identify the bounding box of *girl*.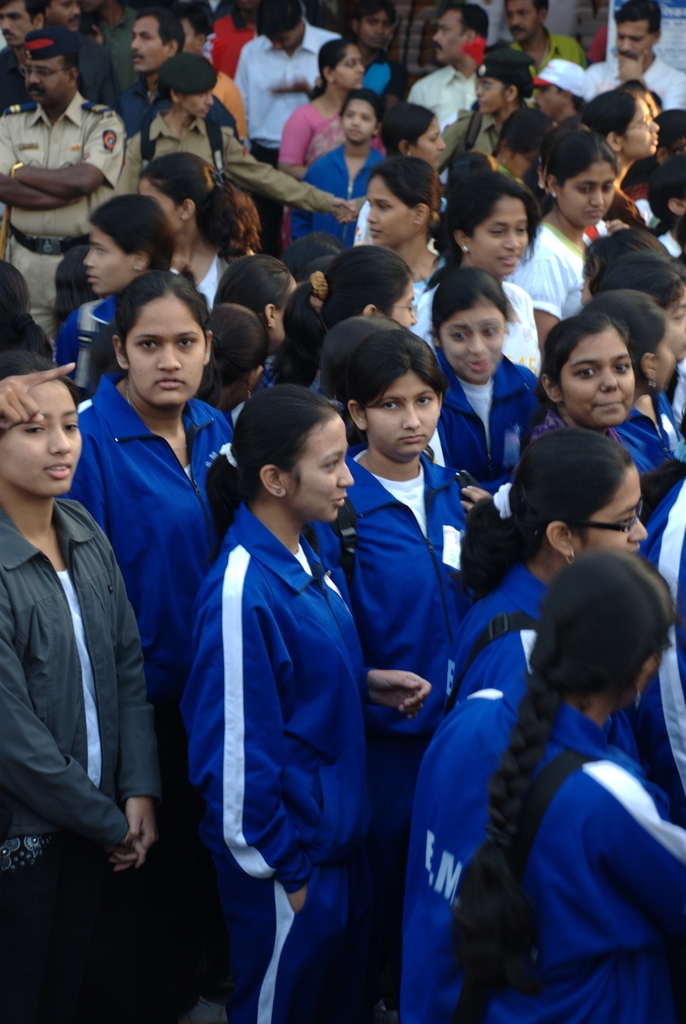
box=[514, 129, 609, 334].
